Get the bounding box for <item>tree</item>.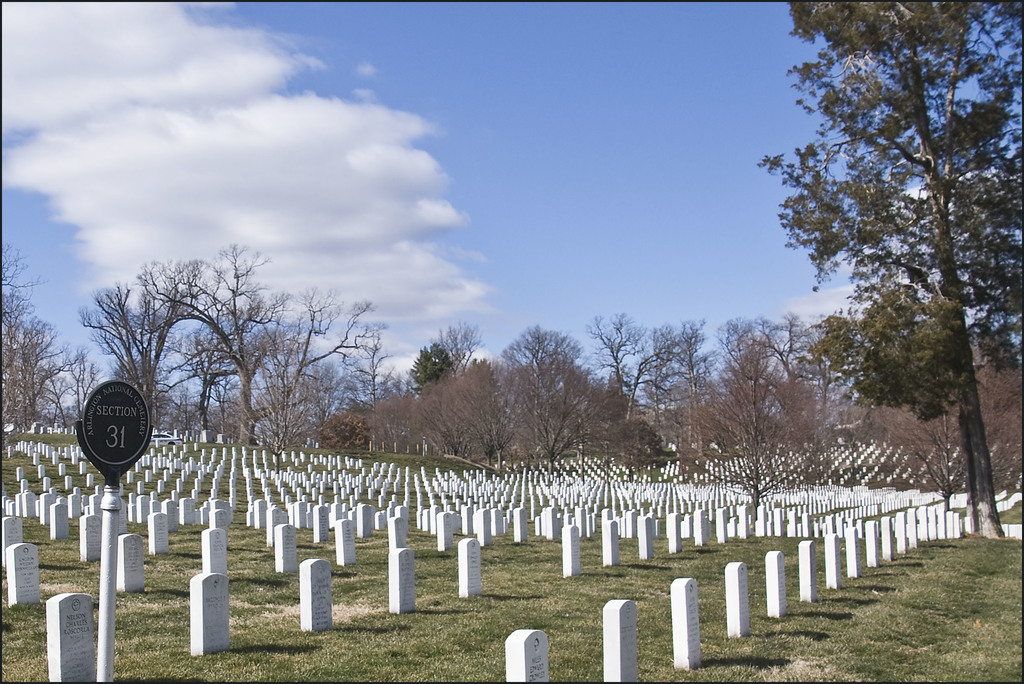
l=320, t=412, r=367, b=460.
